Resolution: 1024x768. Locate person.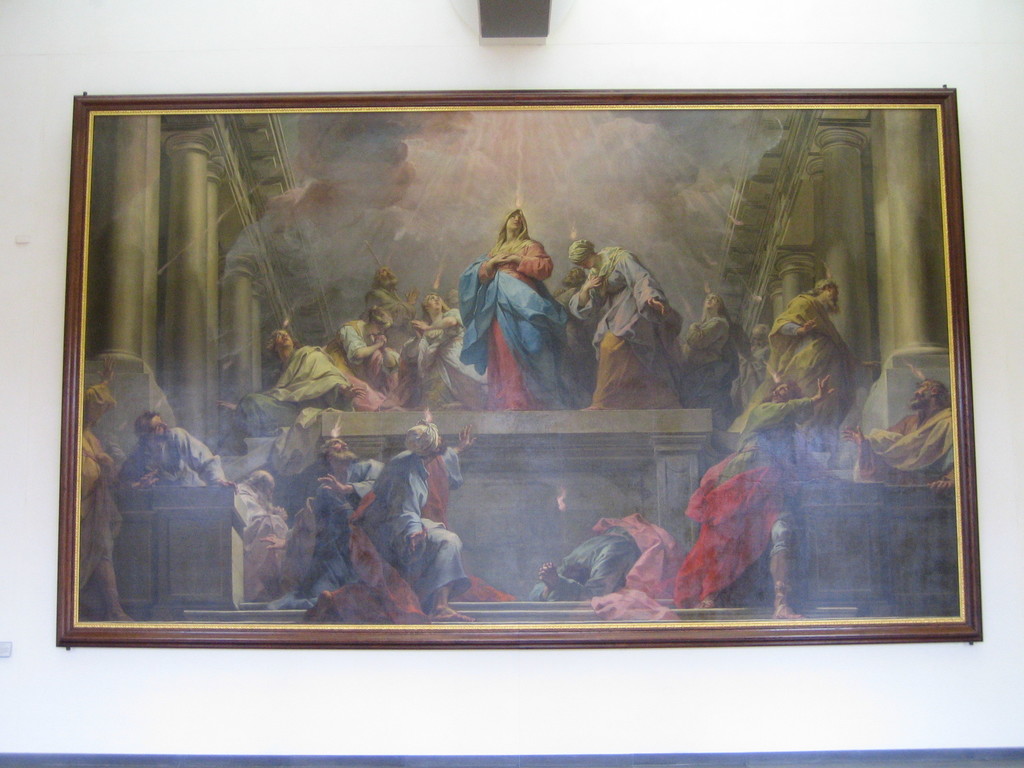
{"x1": 115, "y1": 416, "x2": 236, "y2": 495}.
